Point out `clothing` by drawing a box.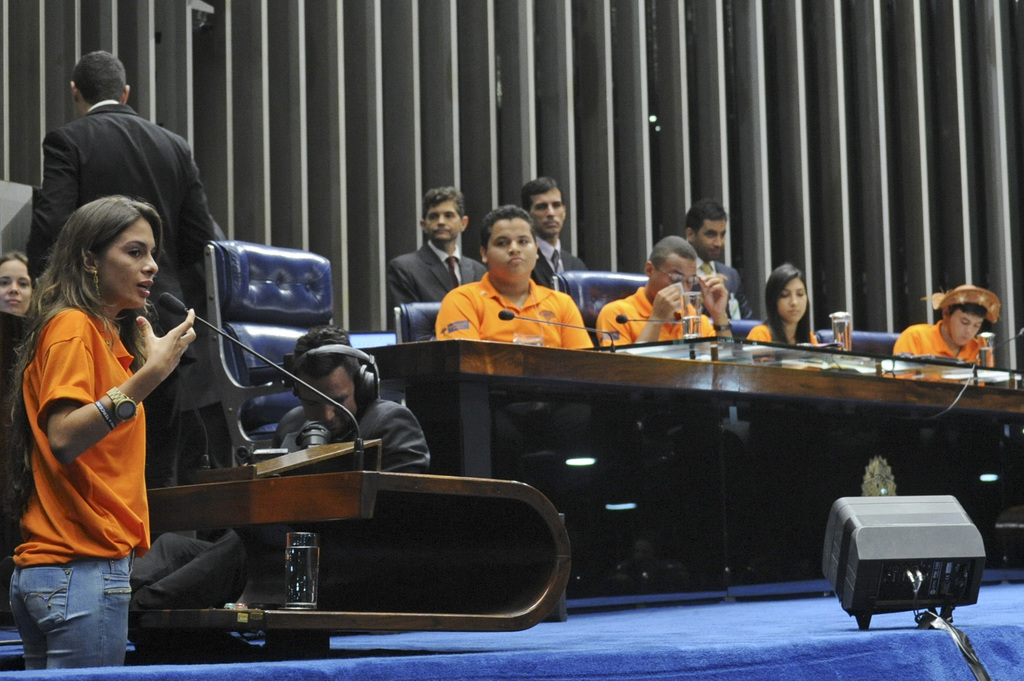
[431, 269, 594, 351].
